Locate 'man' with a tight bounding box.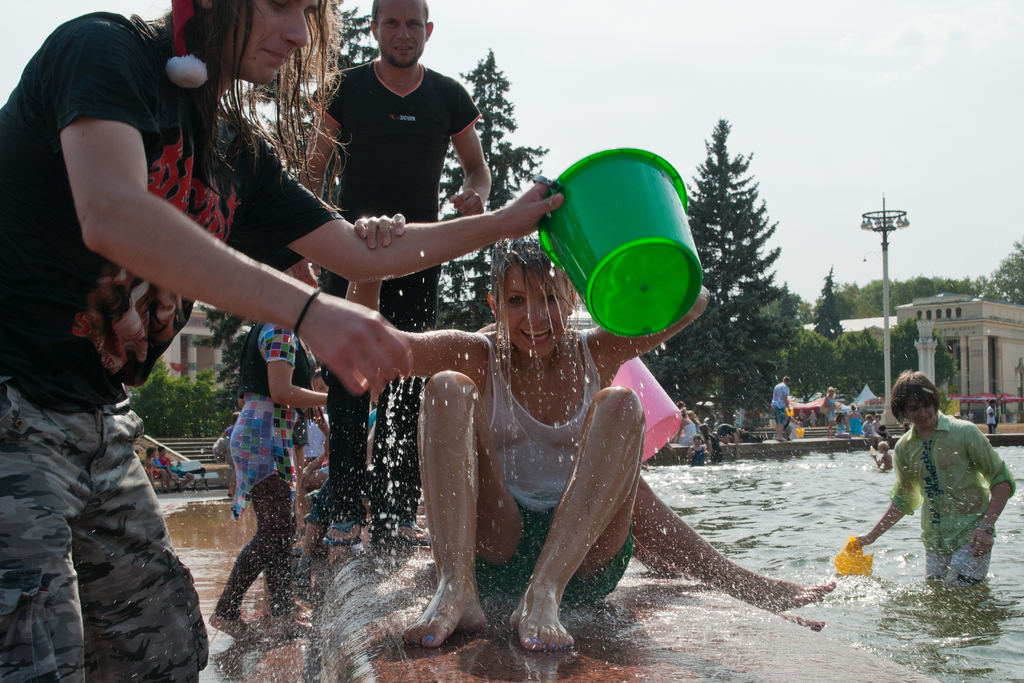
x1=292, y1=0, x2=490, y2=570.
